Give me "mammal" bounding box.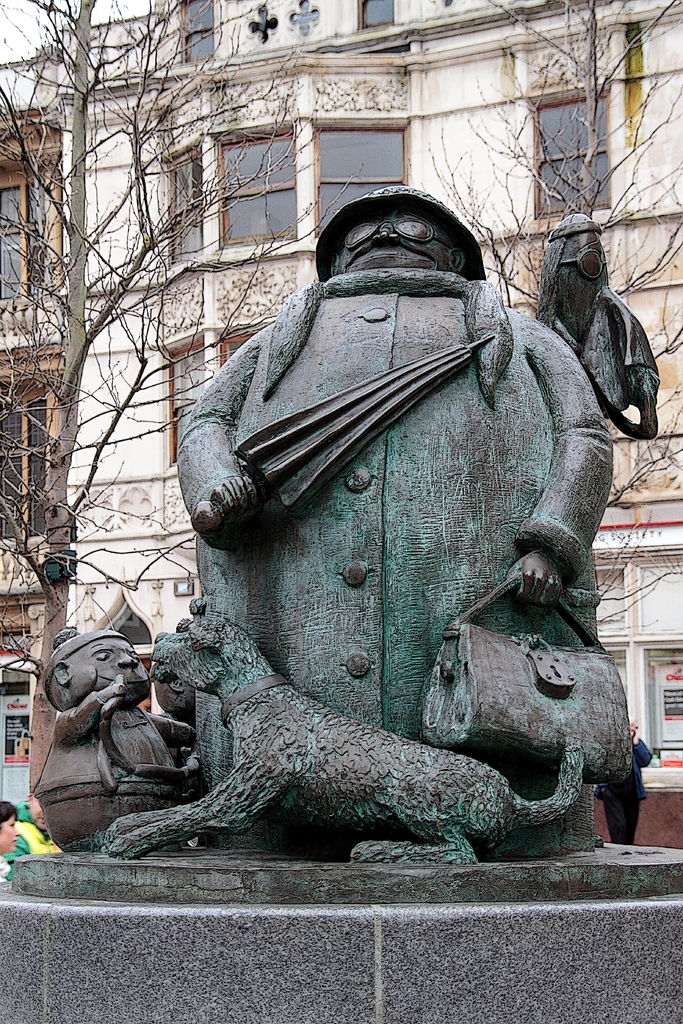
detection(176, 180, 614, 833).
